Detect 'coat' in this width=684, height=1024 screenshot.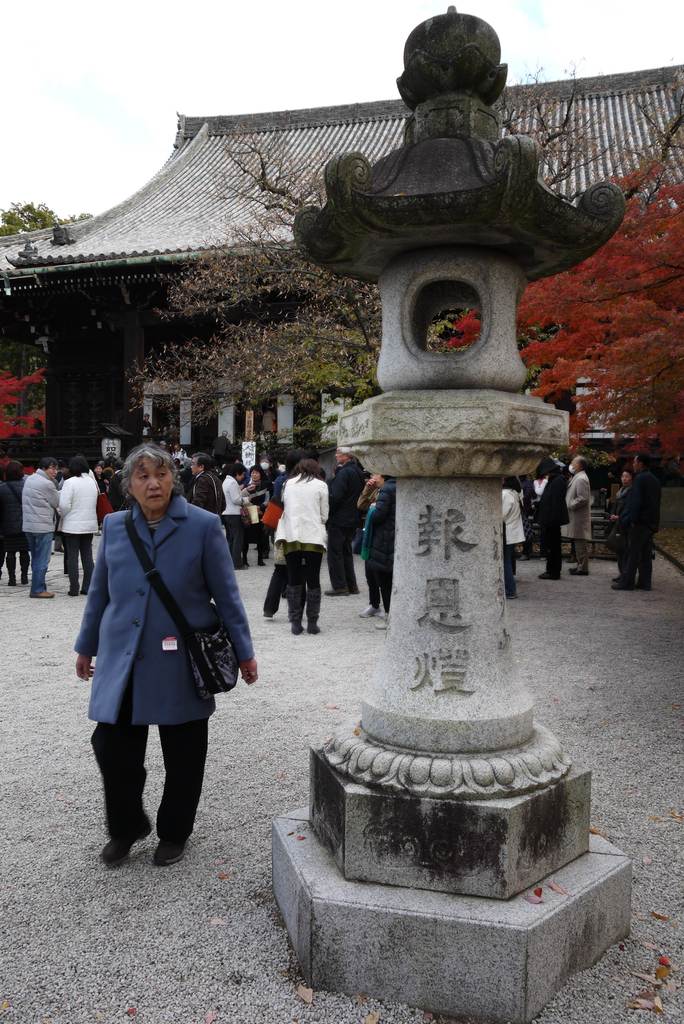
Detection: [85,479,244,731].
